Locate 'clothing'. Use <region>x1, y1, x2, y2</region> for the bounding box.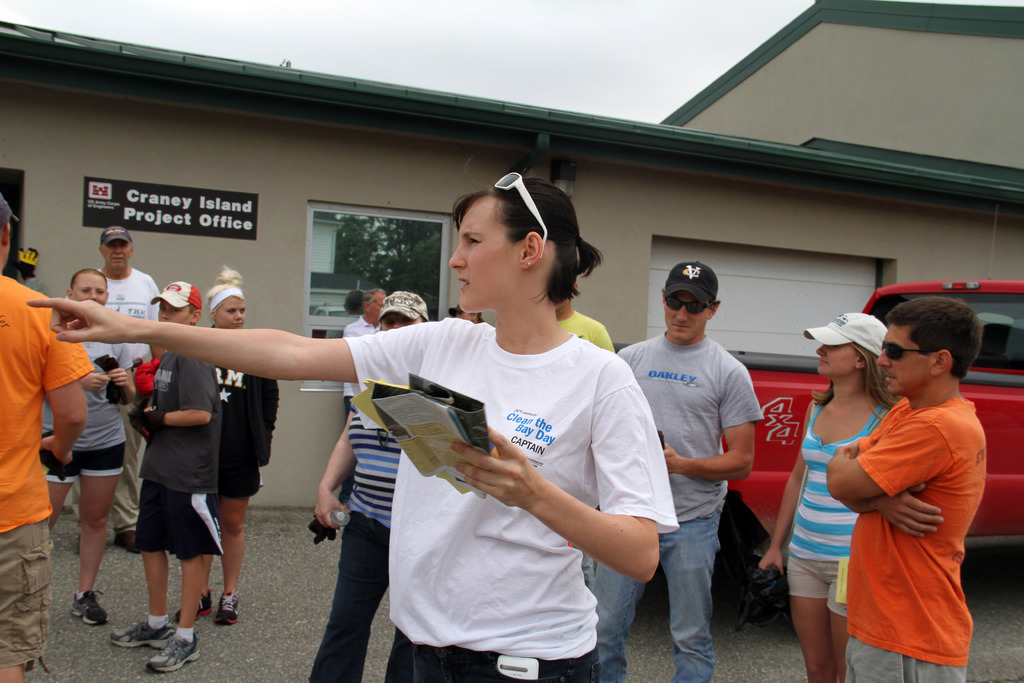
<region>310, 407, 414, 682</region>.
